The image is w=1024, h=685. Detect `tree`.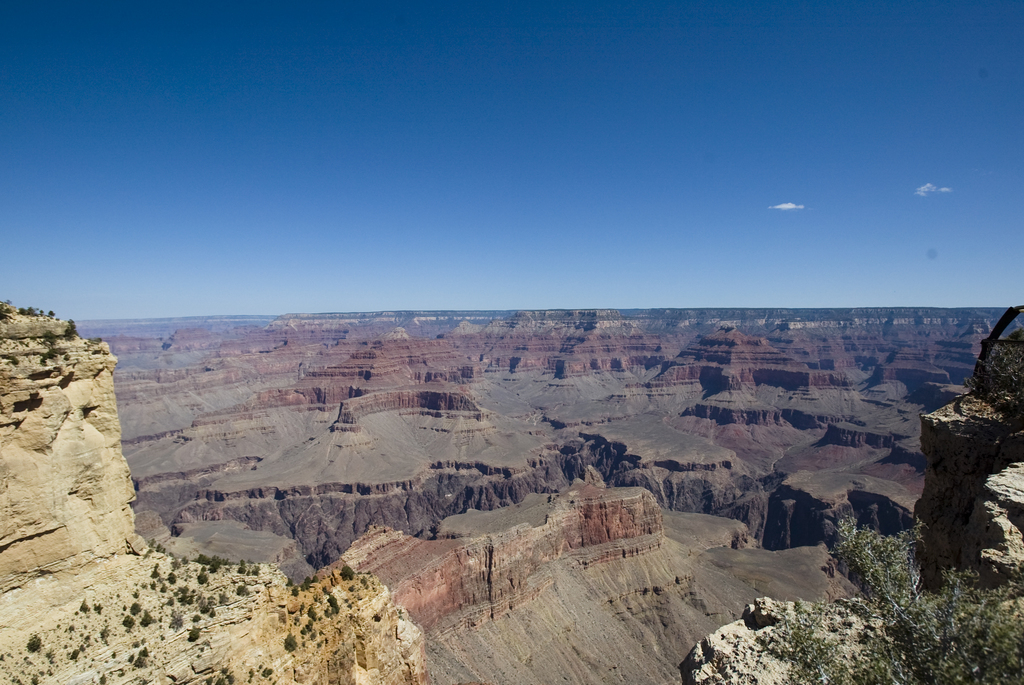
Detection: [x1=209, y1=607, x2=216, y2=617].
